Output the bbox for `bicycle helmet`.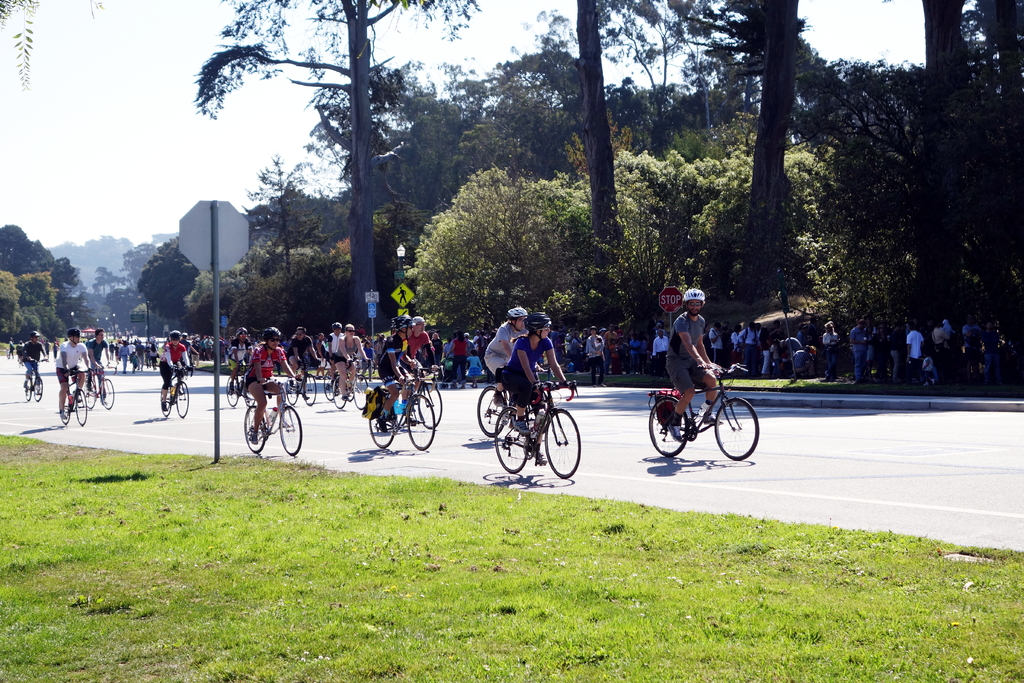
(left=680, top=289, right=703, bottom=302).
